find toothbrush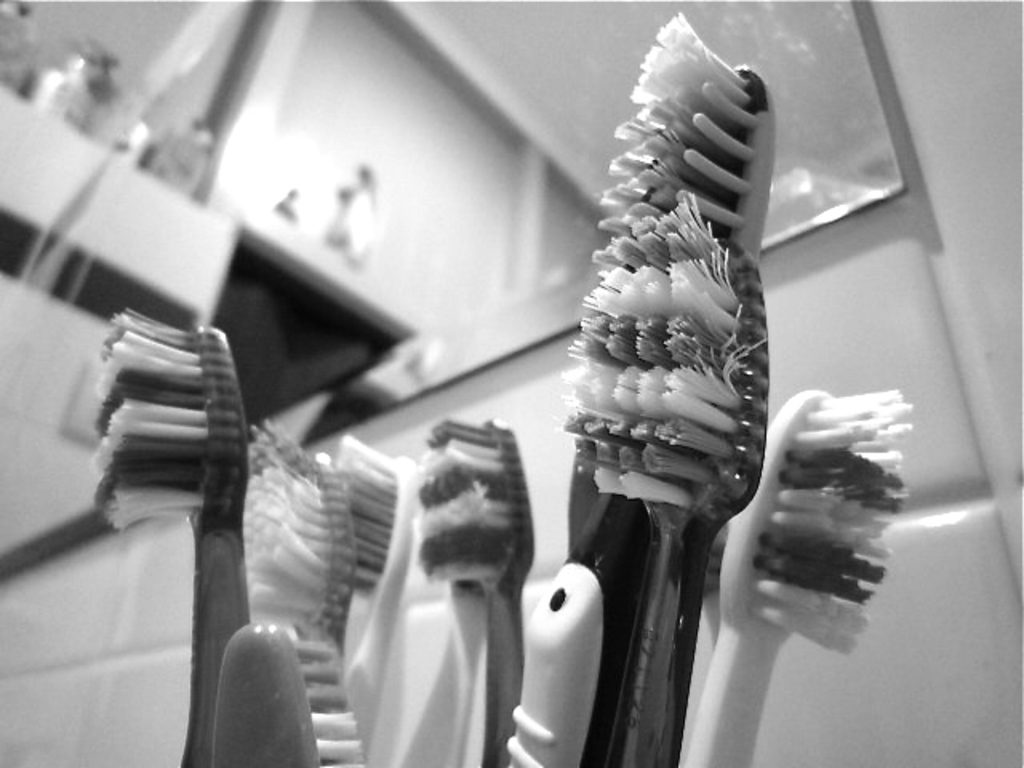
{"x1": 570, "y1": 195, "x2": 768, "y2": 765}
